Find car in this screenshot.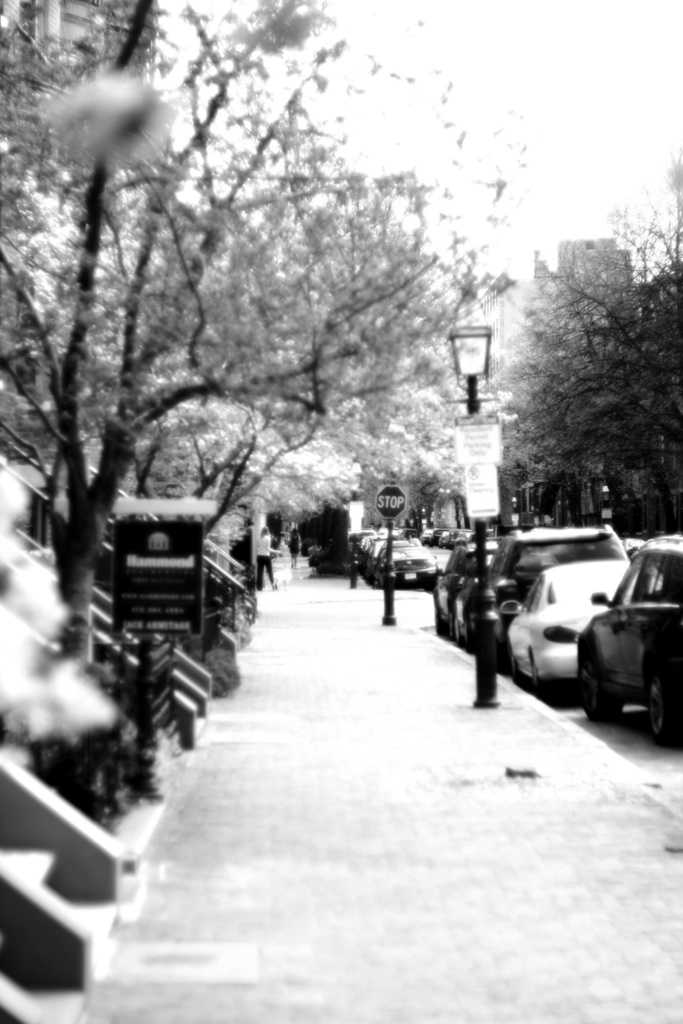
The bounding box for car is box=[374, 536, 434, 583].
